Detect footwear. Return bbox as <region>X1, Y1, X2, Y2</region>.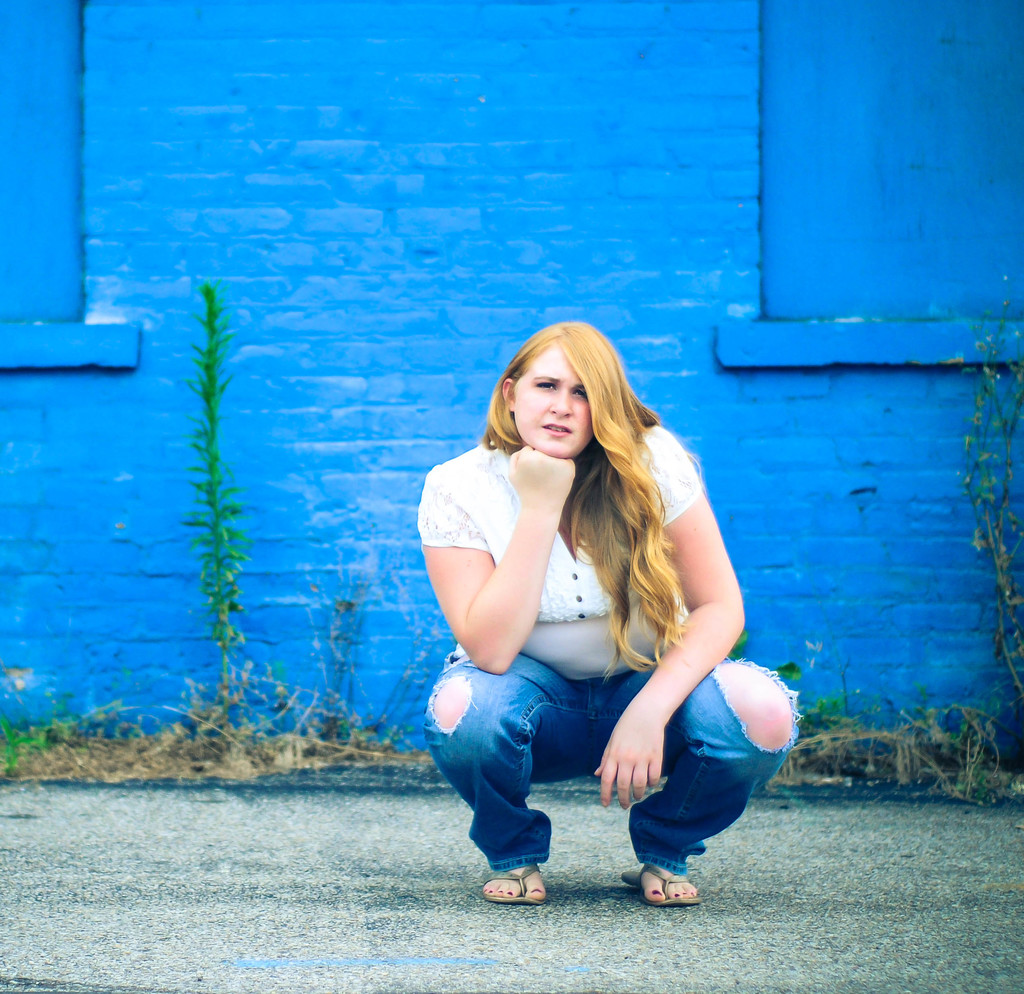
<region>484, 859, 538, 906</region>.
